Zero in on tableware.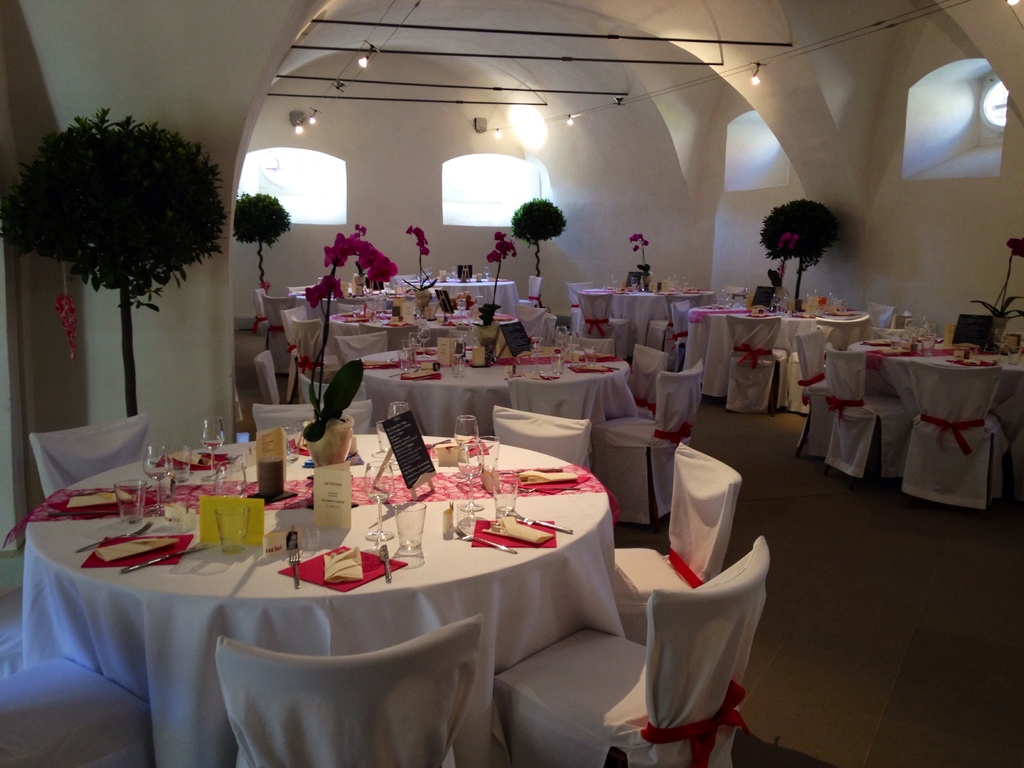
Zeroed in: {"x1": 283, "y1": 425, "x2": 303, "y2": 462}.
